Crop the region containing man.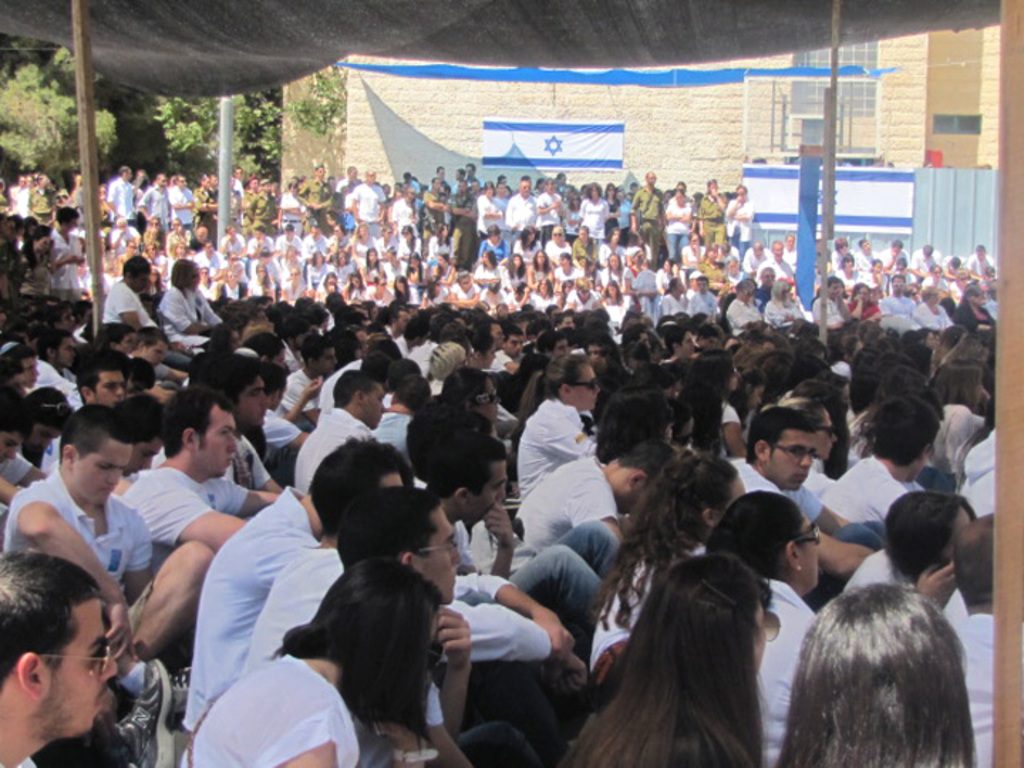
Crop region: 215,225,242,255.
